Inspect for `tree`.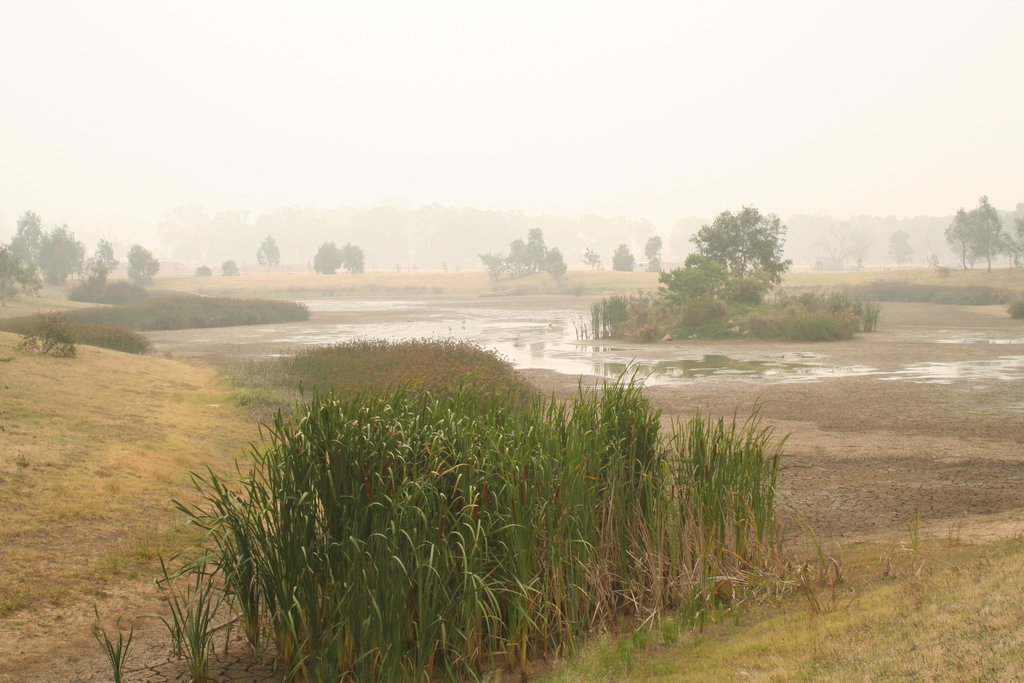
Inspection: select_region(37, 222, 86, 290).
